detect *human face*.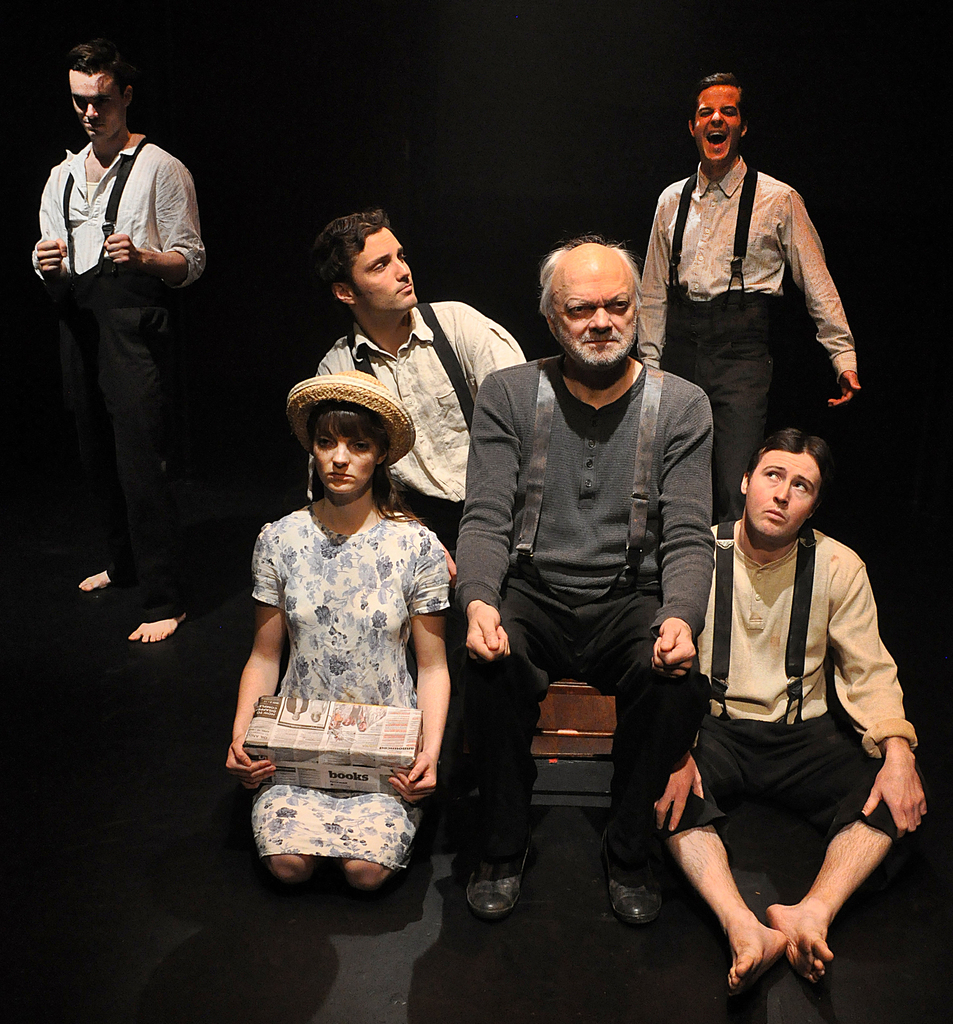
Detected at <bbox>549, 263, 638, 372</bbox>.
